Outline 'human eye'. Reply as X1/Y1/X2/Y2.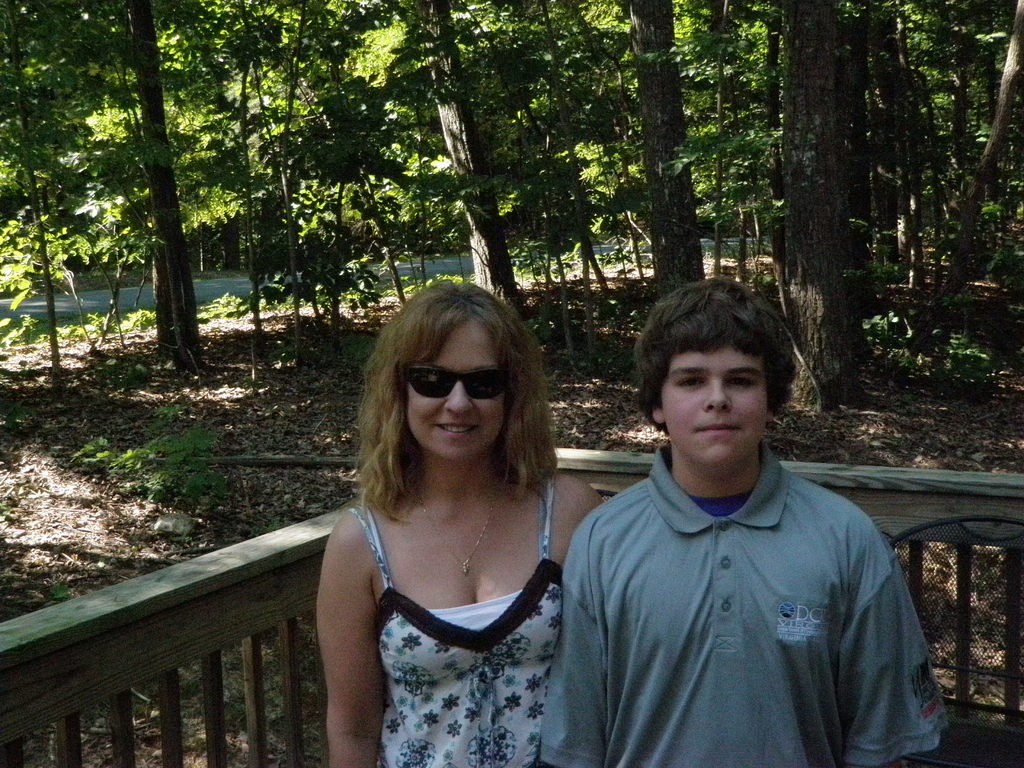
726/373/753/394.
